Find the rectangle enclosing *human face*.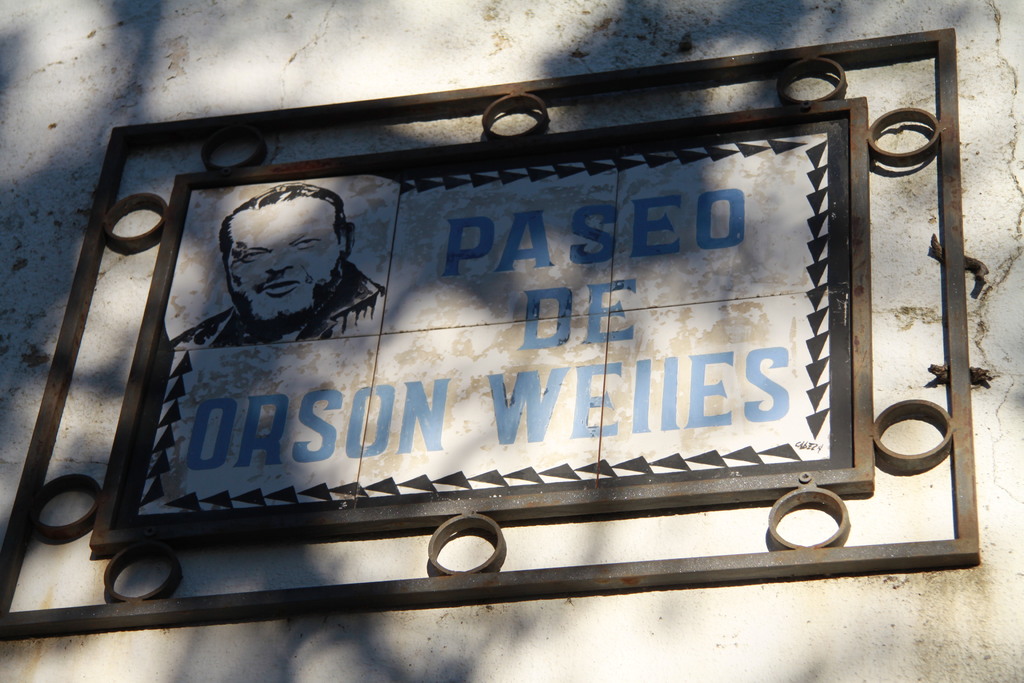
[225,192,342,320].
